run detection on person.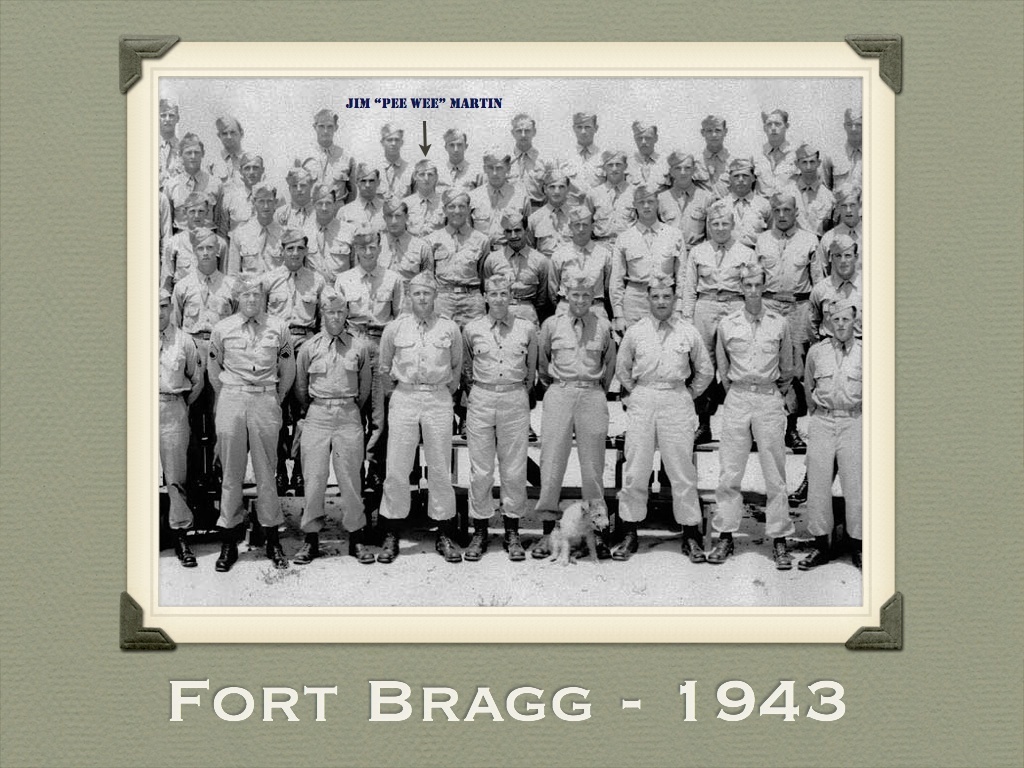
Result: <box>145,108,864,569</box>.
